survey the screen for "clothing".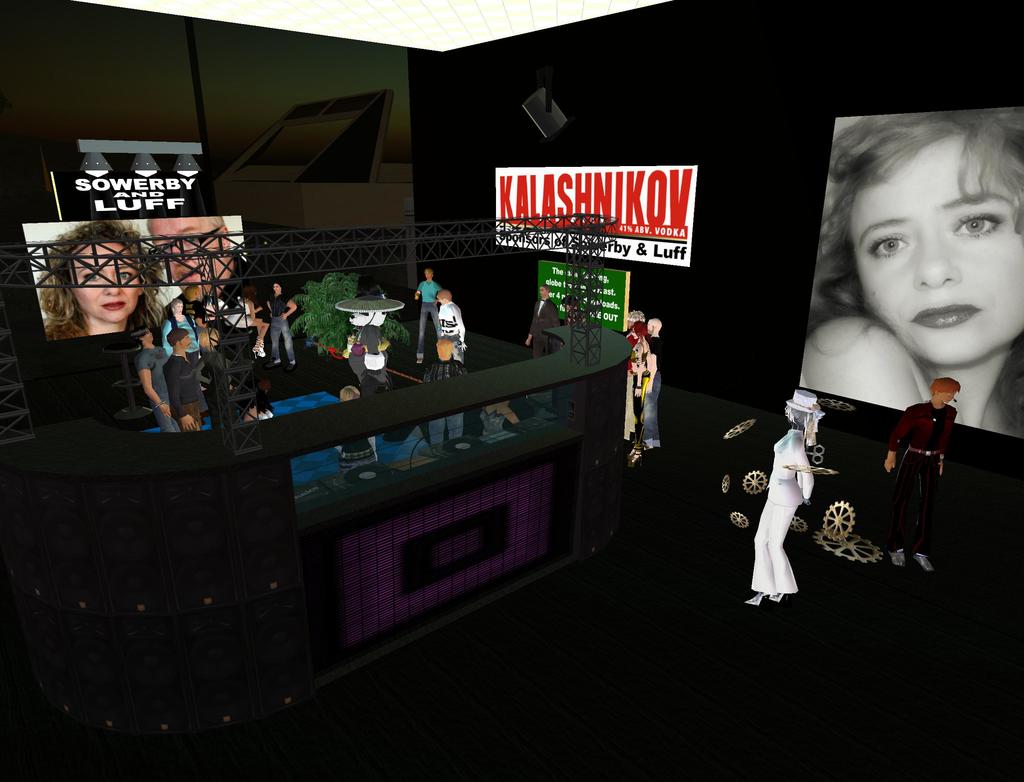
Survey found: locate(186, 300, 205, 326).
